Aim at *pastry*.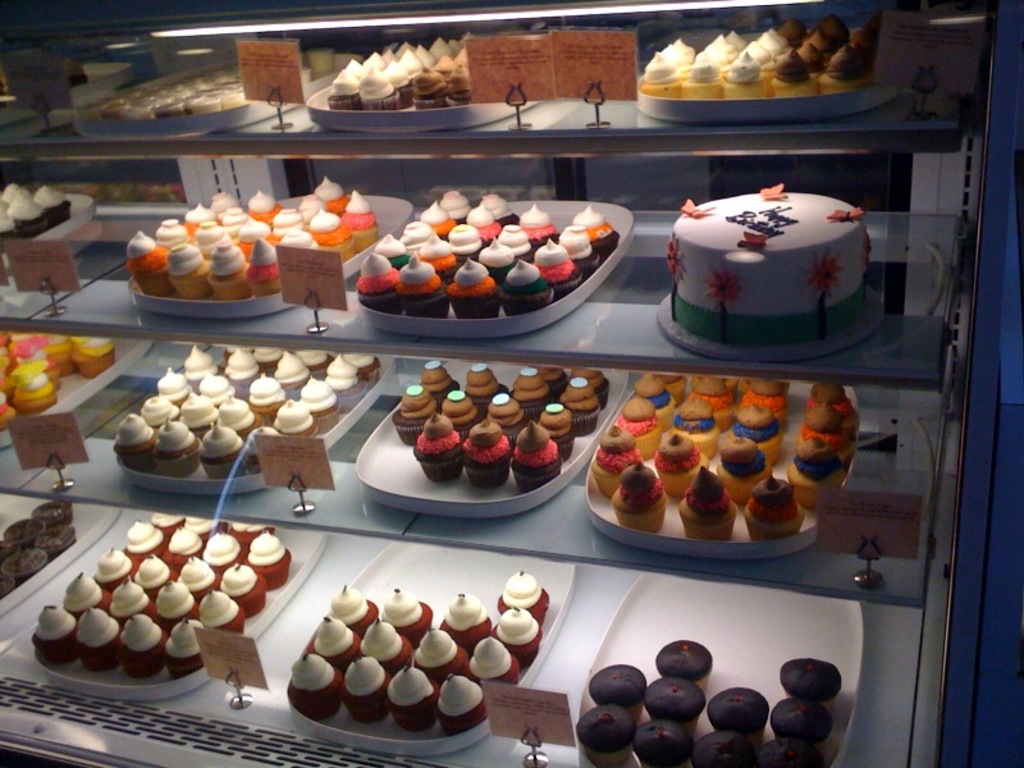
Aimed at bbox(385, 588, 435, 644).
